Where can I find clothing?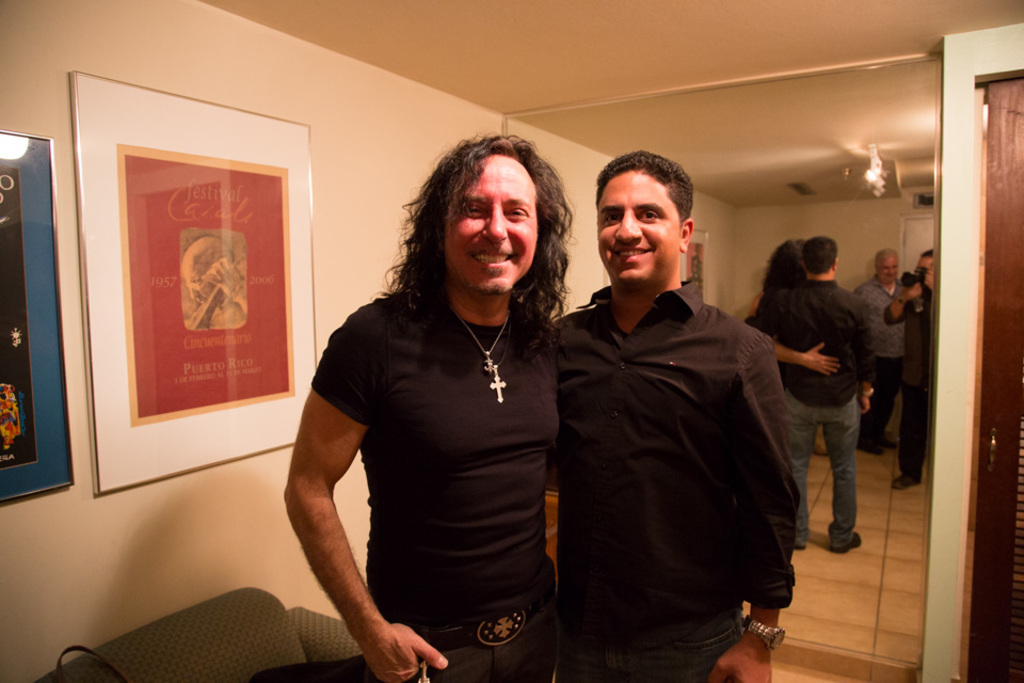
You can find it at x1=880 y1=283 x2=947 y2=465.
